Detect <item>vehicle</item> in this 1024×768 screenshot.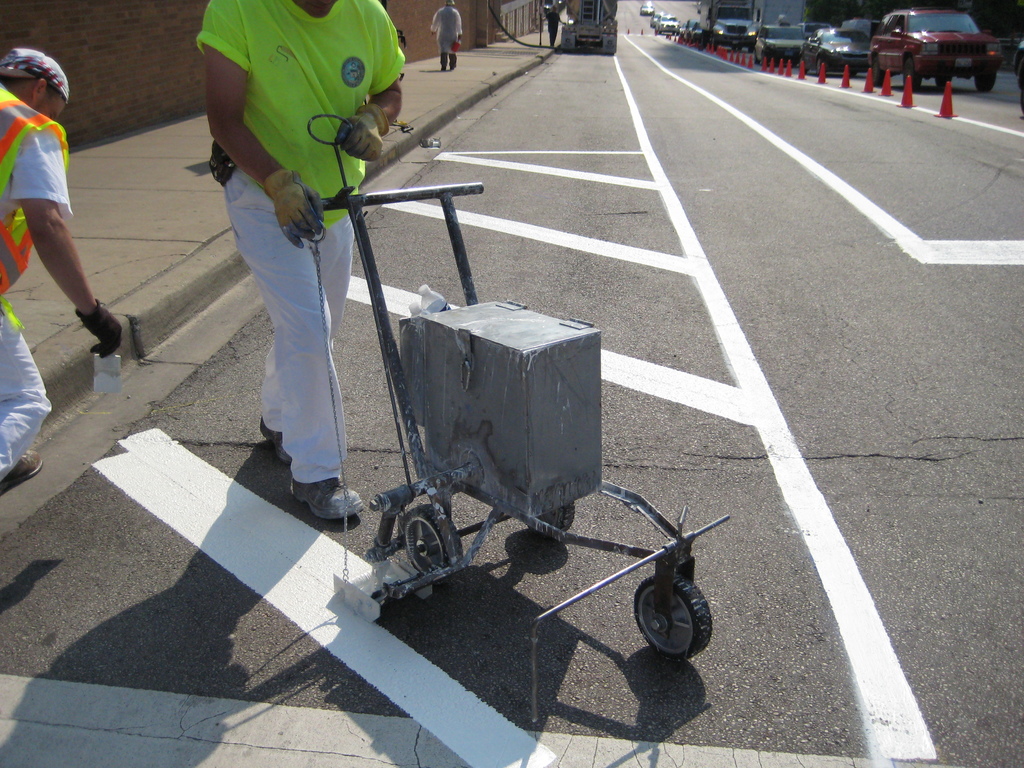
Detection: region(683, 16, 705, 32).
